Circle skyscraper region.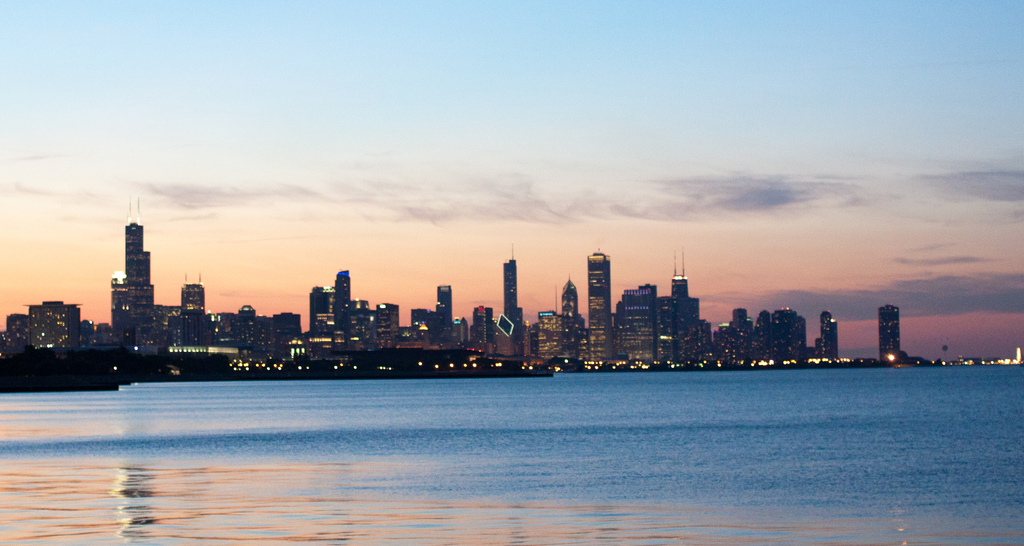
Region: <region>708, 305, 758, 365</region>.
